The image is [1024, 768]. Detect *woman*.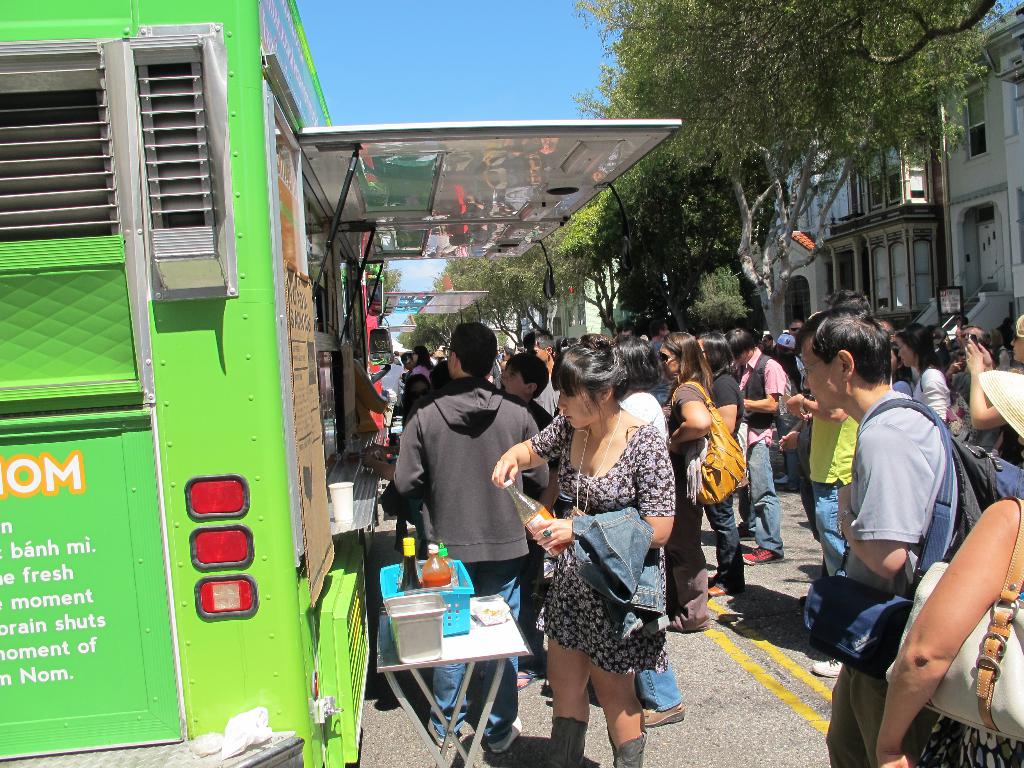
Detection: [963,314,1023,428].
